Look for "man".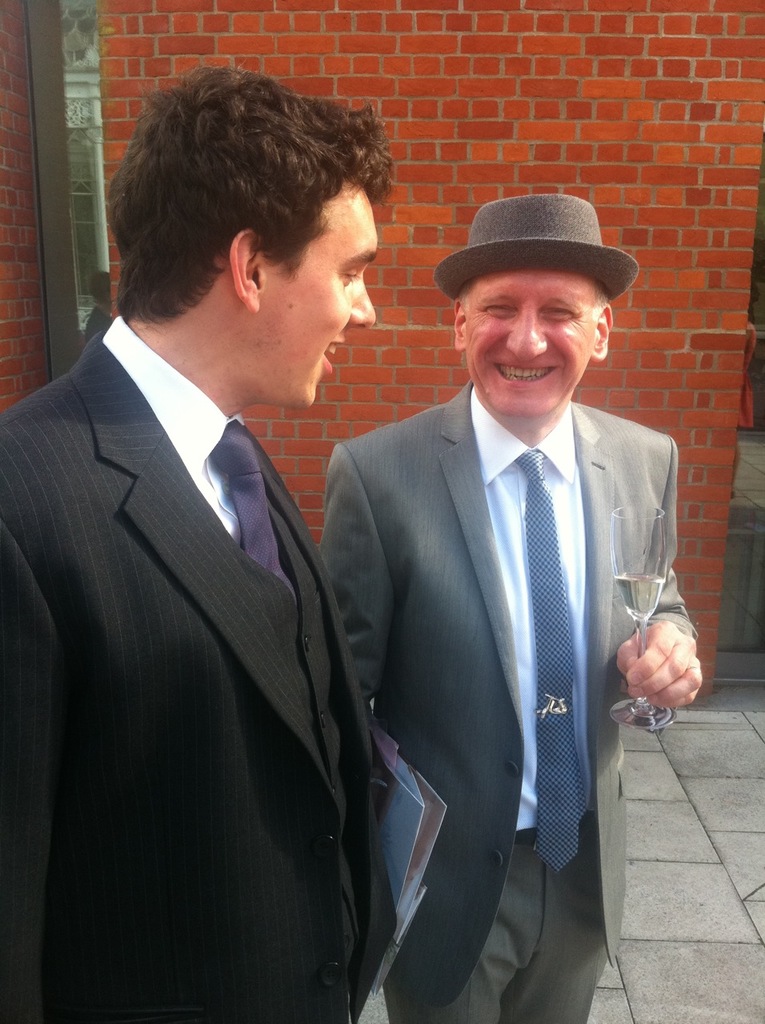
Found: [left=0, top=61, right=392, bottom=1023].
